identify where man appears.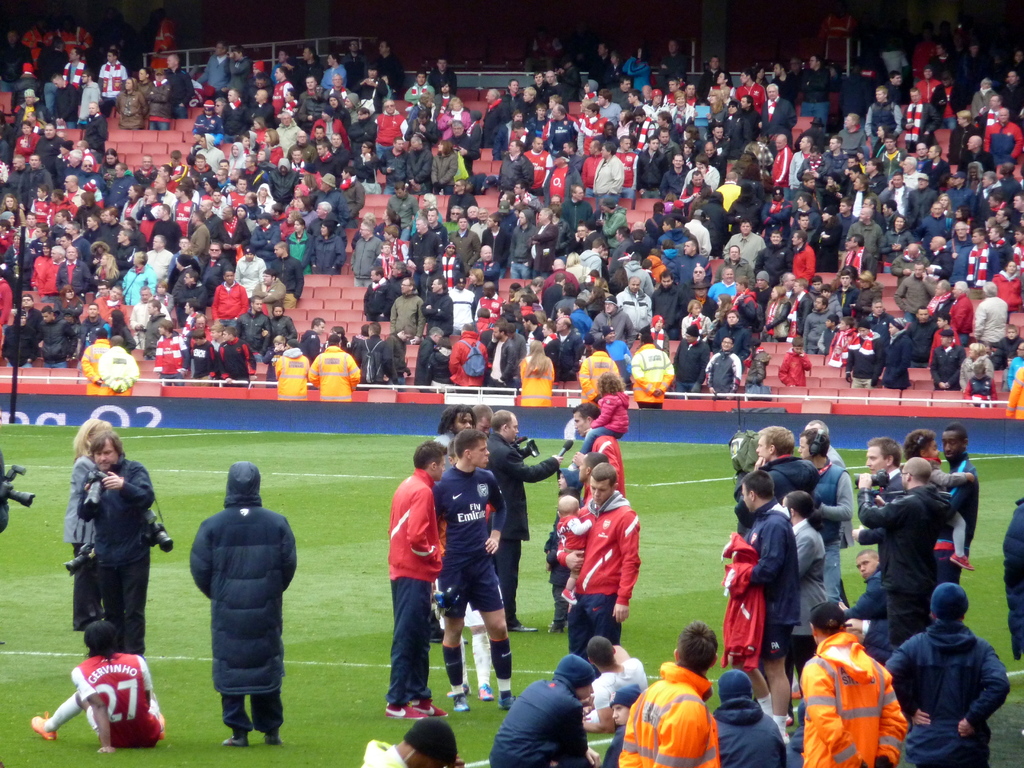
Appears at [left=579, top=632, right=650, bottom=732].
